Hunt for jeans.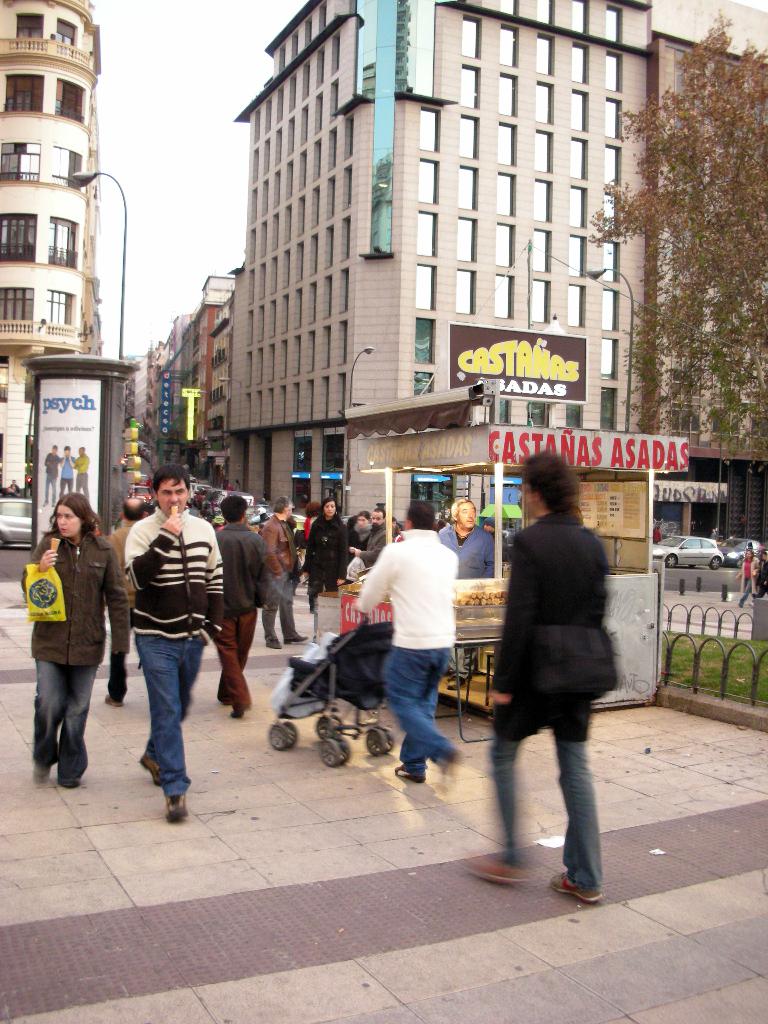
Hunted down at bbox=(30, 659, 102, 791).
